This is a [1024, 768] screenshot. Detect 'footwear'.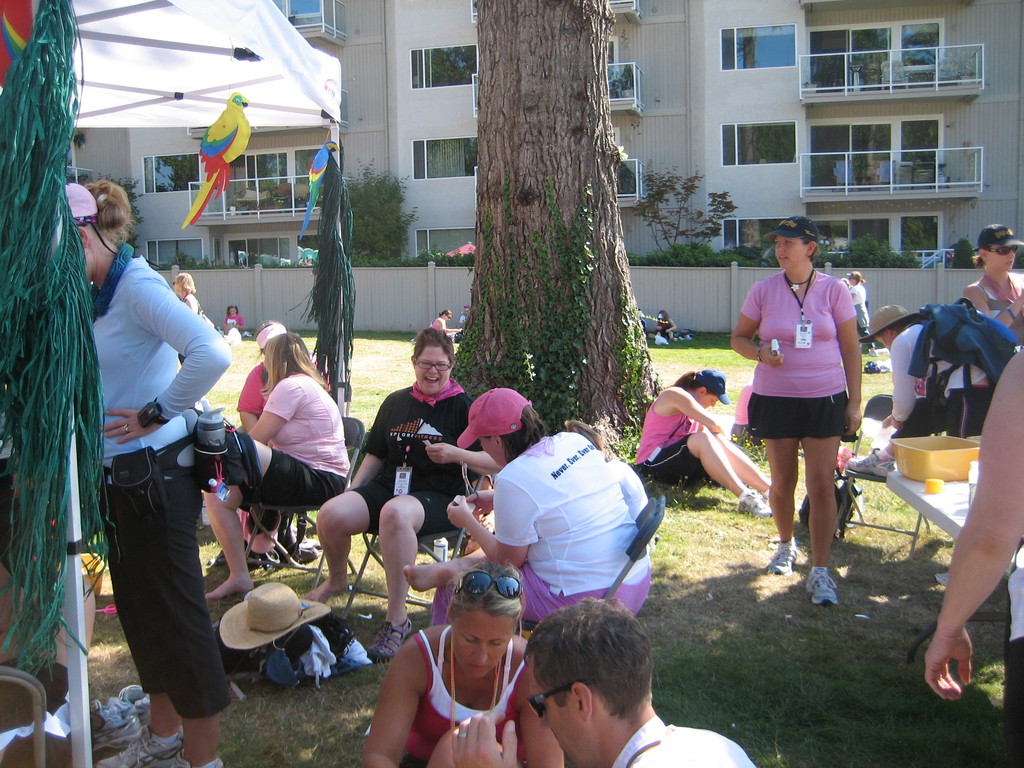
<box>92,724,188,767</box>.
